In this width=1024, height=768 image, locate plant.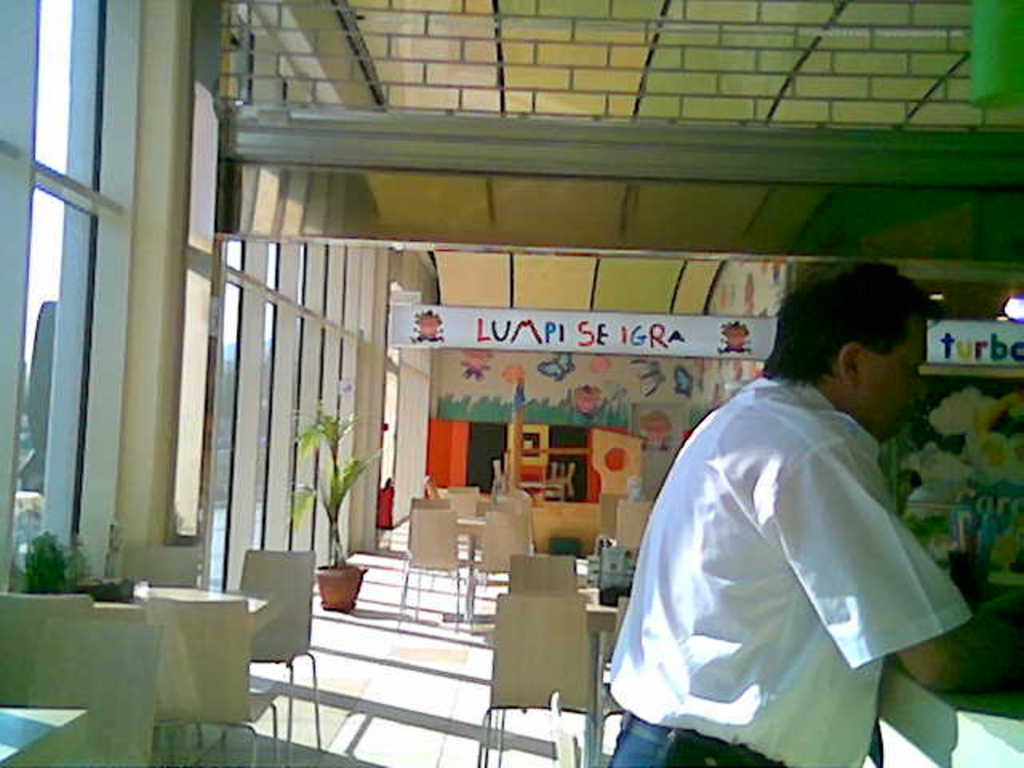
Bounding box: <bbox>286, 406, 387, 565</bbox>.
